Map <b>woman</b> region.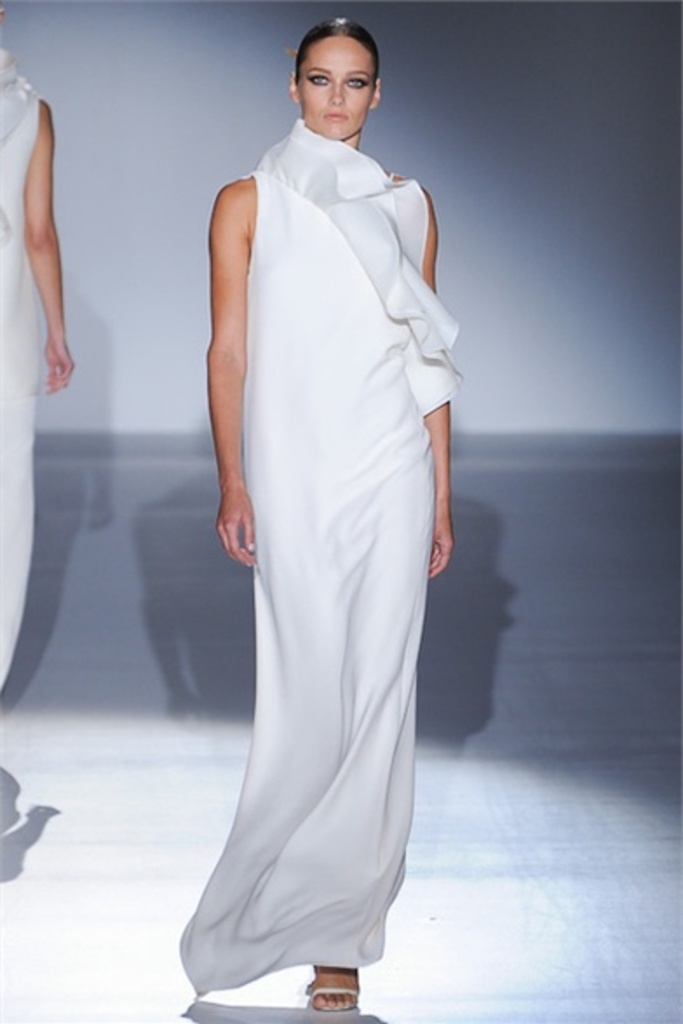
Mapped to x1=164 y1=14 x2=467 y2=986.
